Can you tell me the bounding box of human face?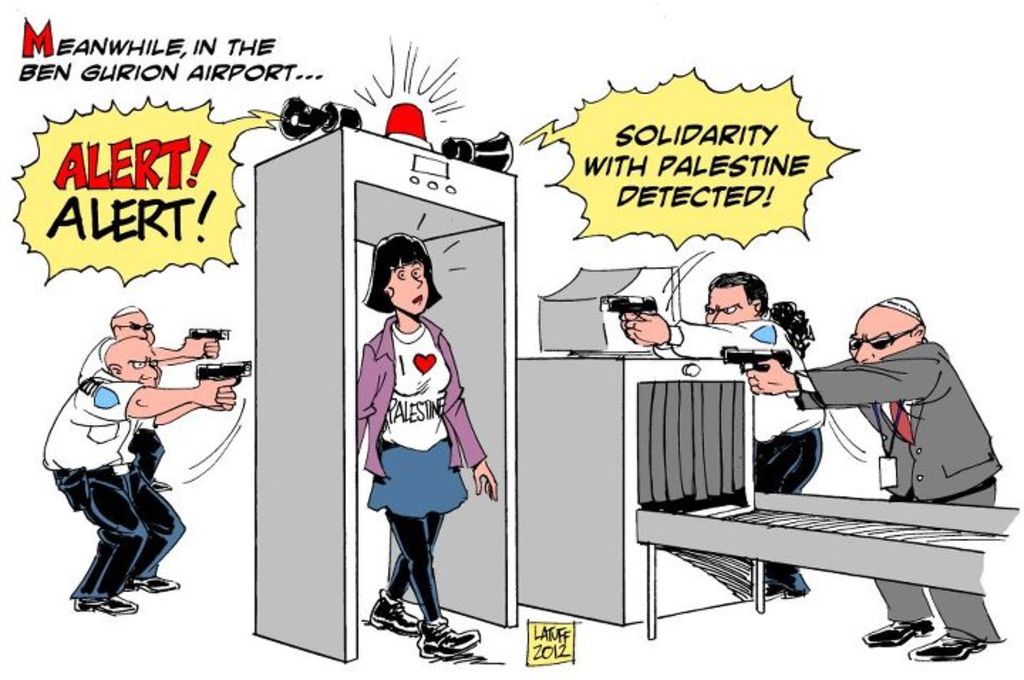
x1=119, y1=346, x2=165, y2=388.
